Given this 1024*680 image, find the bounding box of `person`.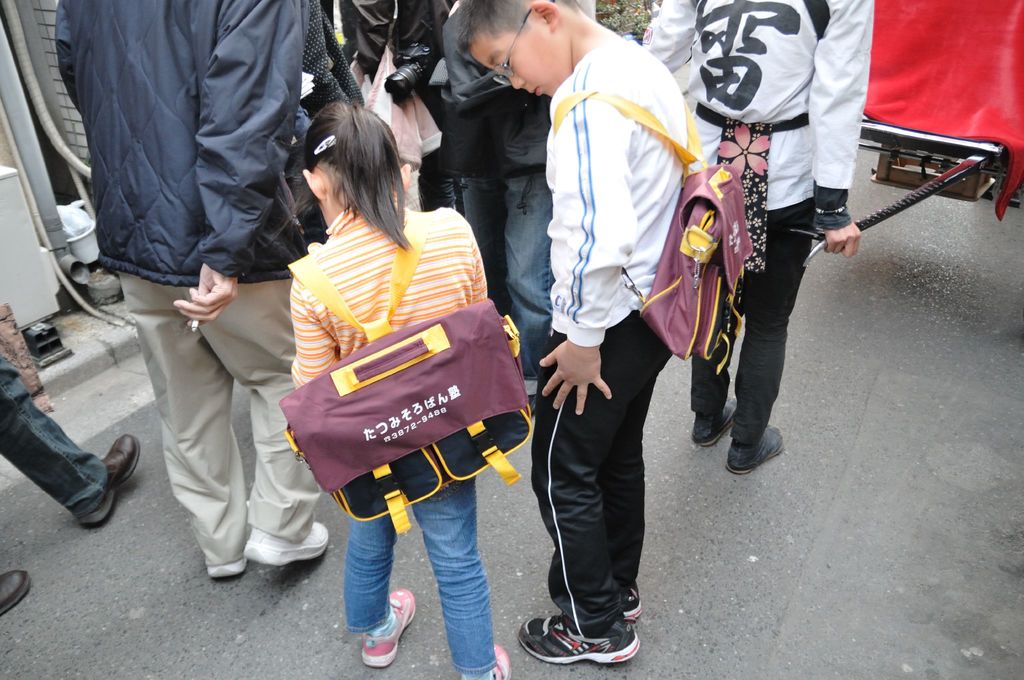
locate(276, 120, 532, 627).
